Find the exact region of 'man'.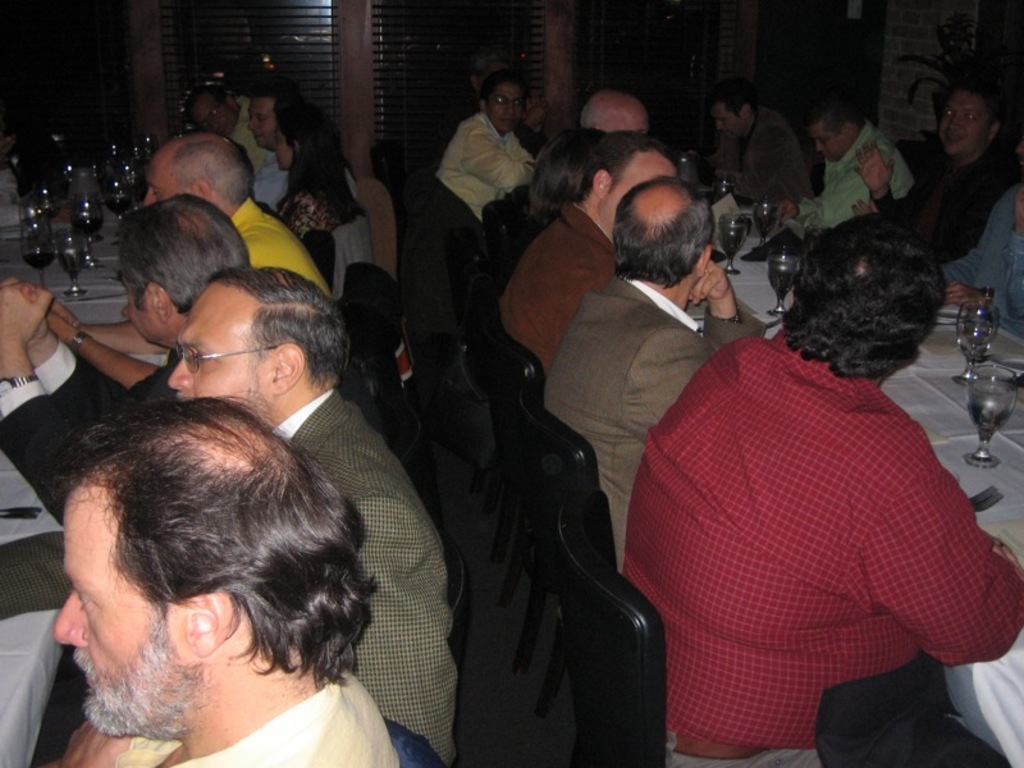
Exact region: [left=54, top=399, right=398, bottom=767].
